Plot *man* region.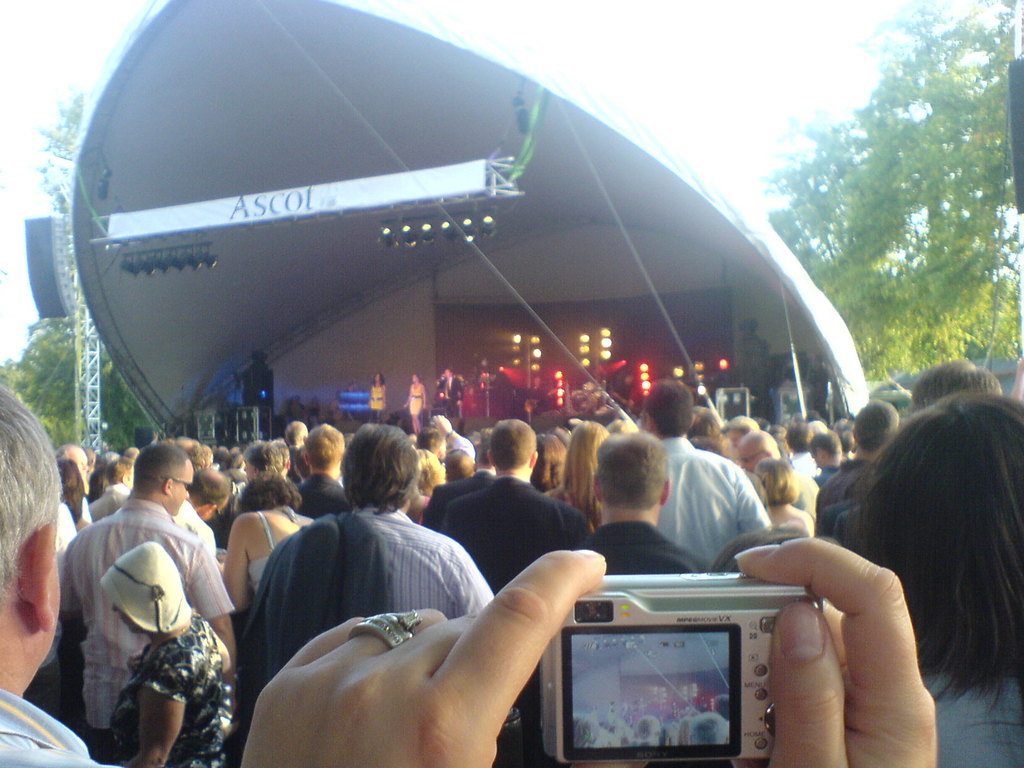
Plotted at 531/430/700/767.
